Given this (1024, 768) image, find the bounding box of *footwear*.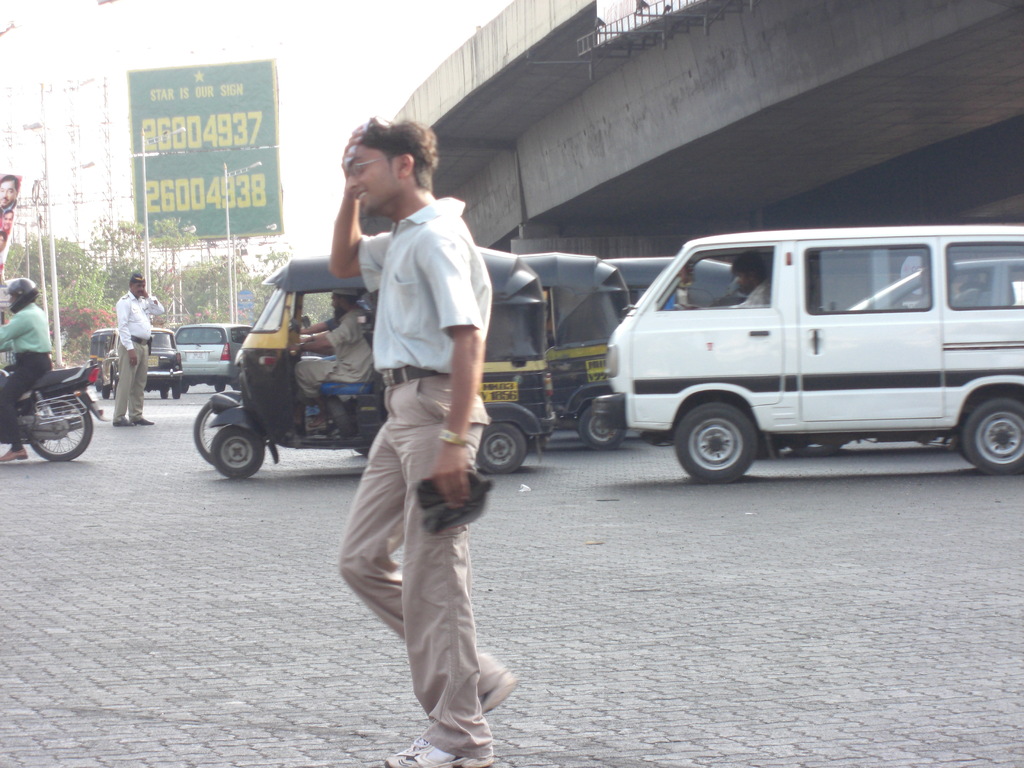
(left=0, top=442, right=31, bottom=463).
